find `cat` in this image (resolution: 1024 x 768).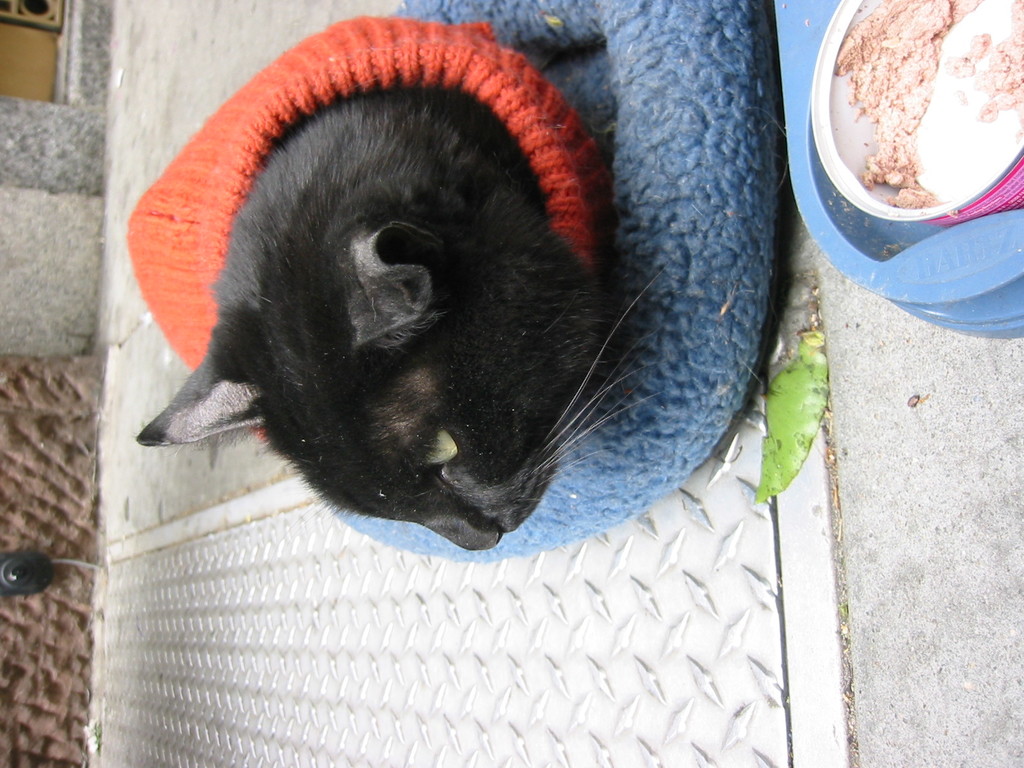
crop(133, 103, 673, 563).
